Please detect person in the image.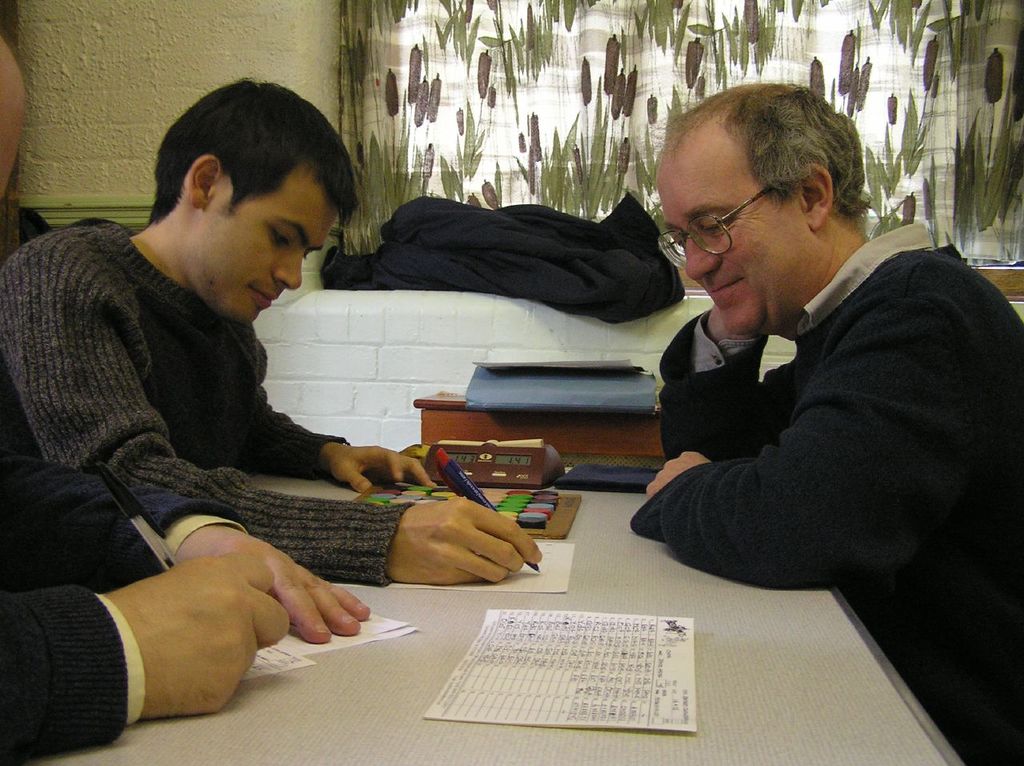
locate(0, 14, 302, 765).
